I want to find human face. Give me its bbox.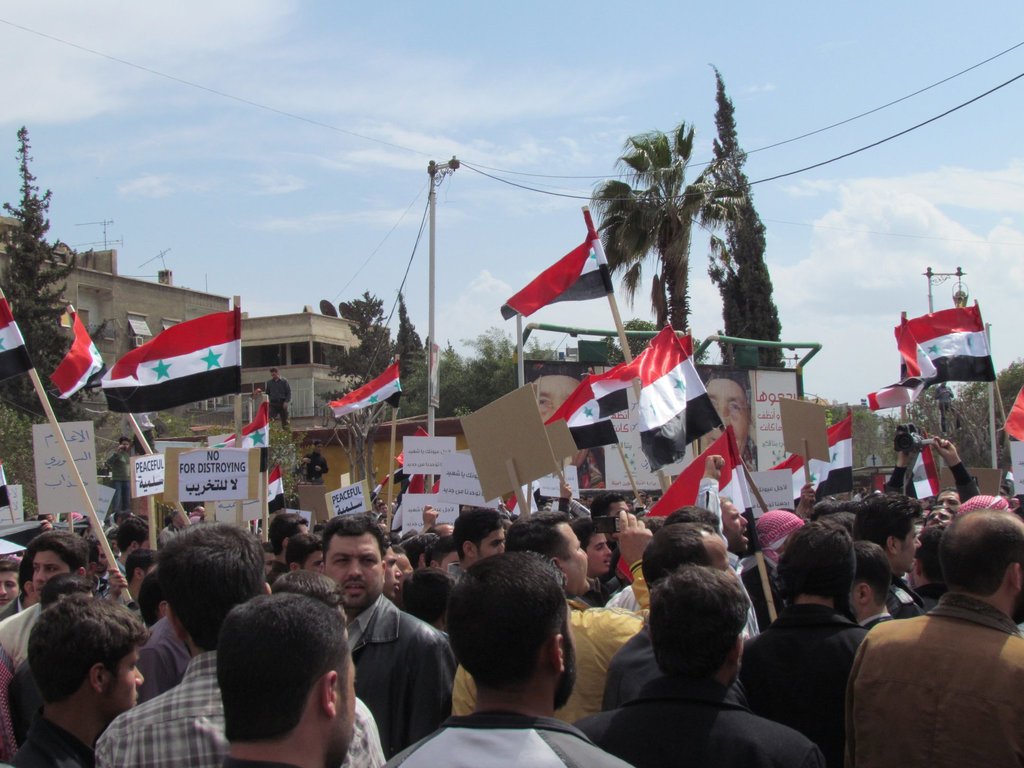
<bbox>0, 568, 19, 605</bbox>.
